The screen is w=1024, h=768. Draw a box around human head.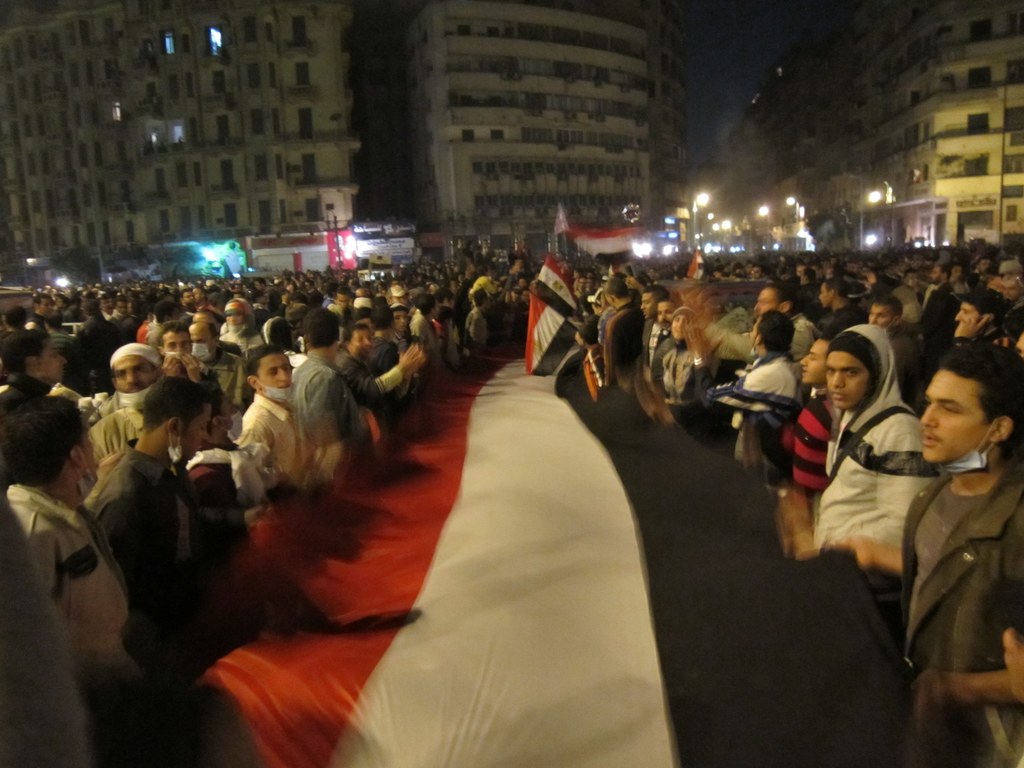
bbox=[391, 284, 412, 307].
